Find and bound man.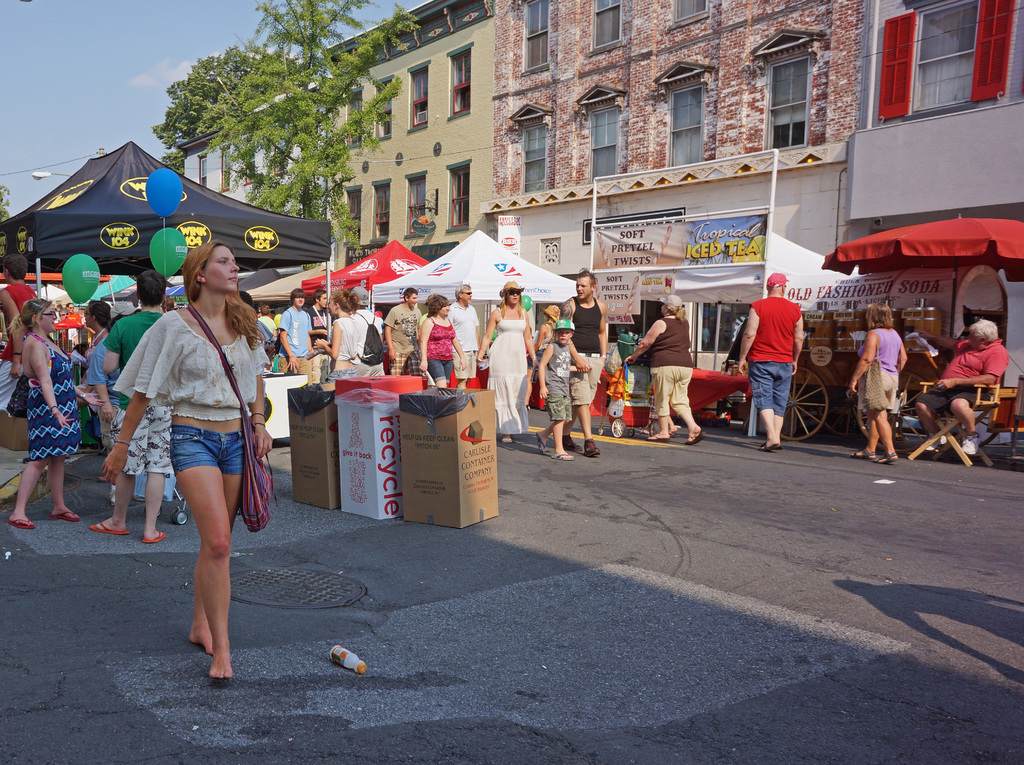
Bound: (0, 254, 38, 408).
